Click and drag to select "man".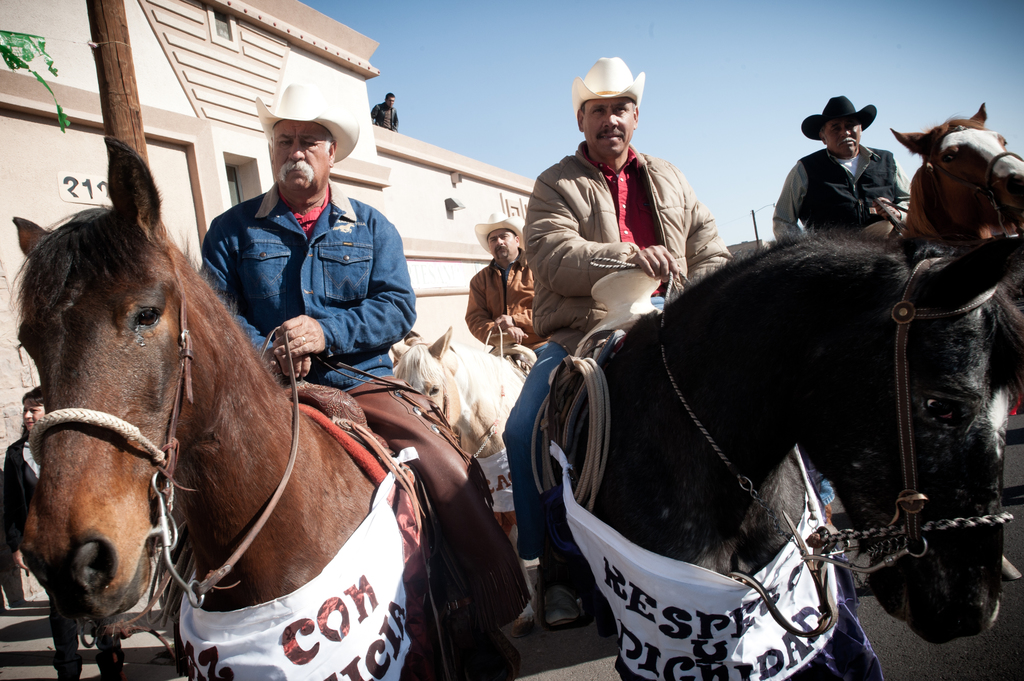
Selection: (465, 211, 536, 371).
